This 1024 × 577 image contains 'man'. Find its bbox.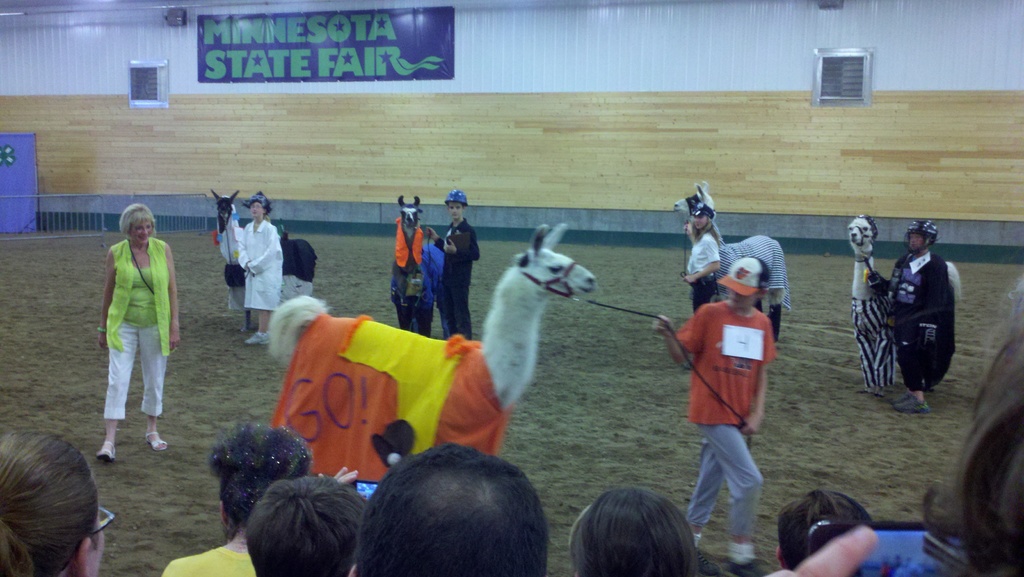
(x1=422, y1=190, x2=481, y2=342).
